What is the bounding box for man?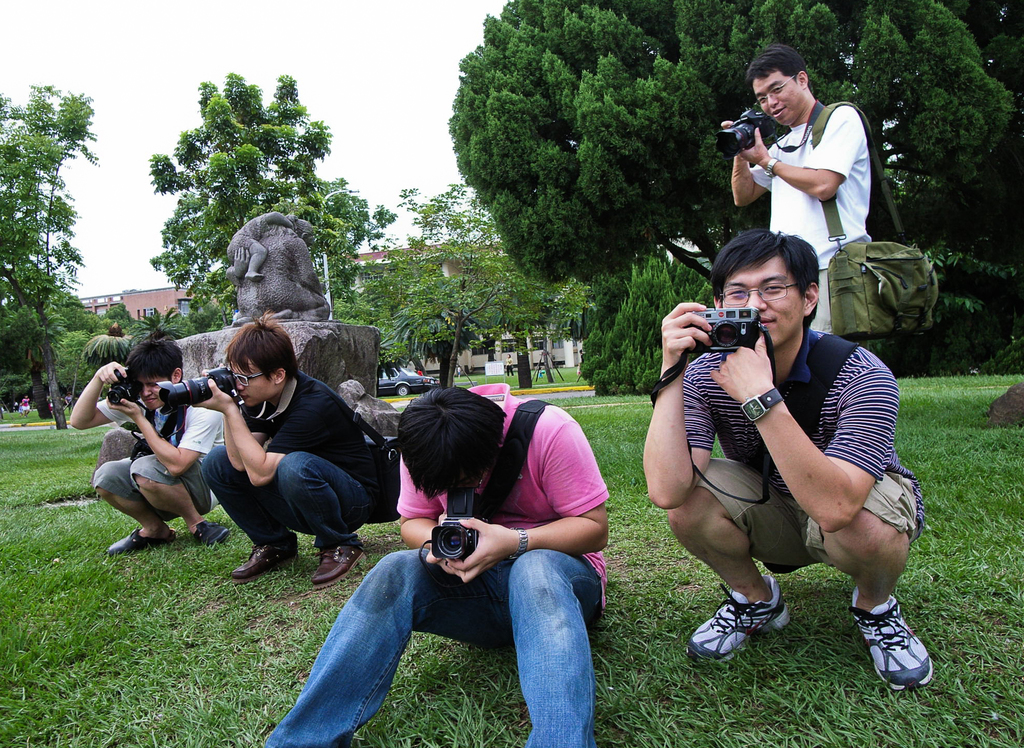
l=189, t=313, r=388, b=584.
